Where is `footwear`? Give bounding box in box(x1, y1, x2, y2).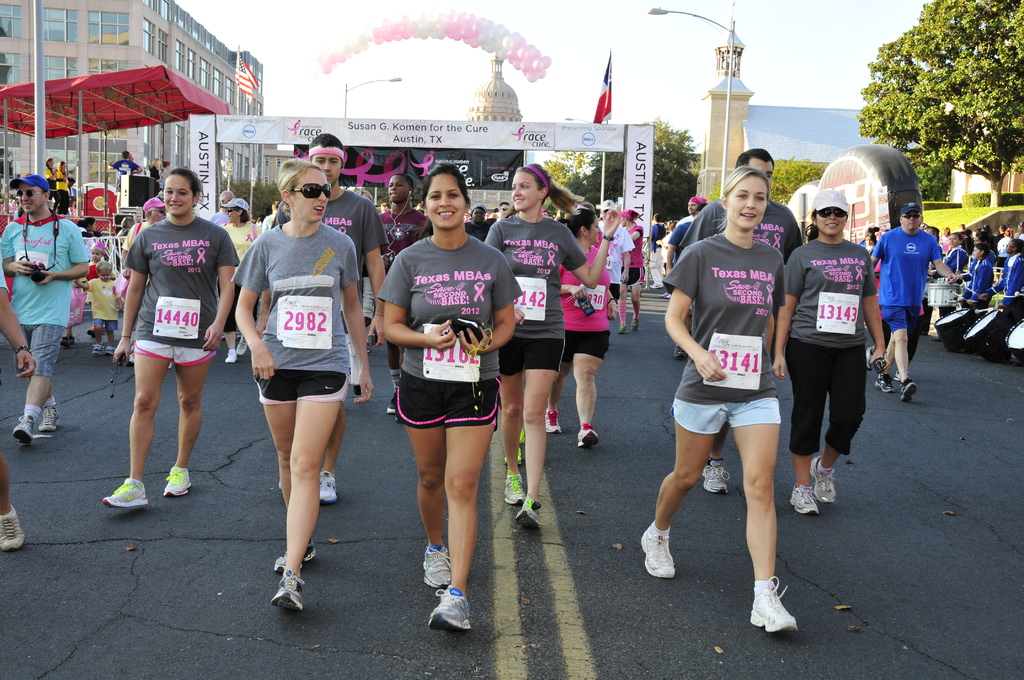
box(92, 339, 101, 355).
